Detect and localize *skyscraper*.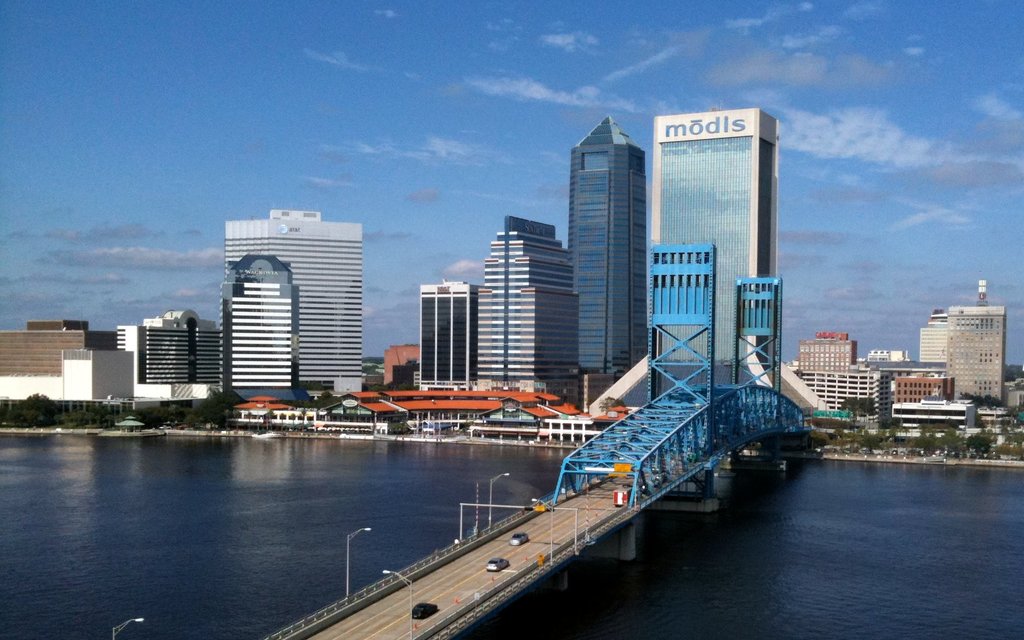
Localized at (563, 115, 649, 371).
